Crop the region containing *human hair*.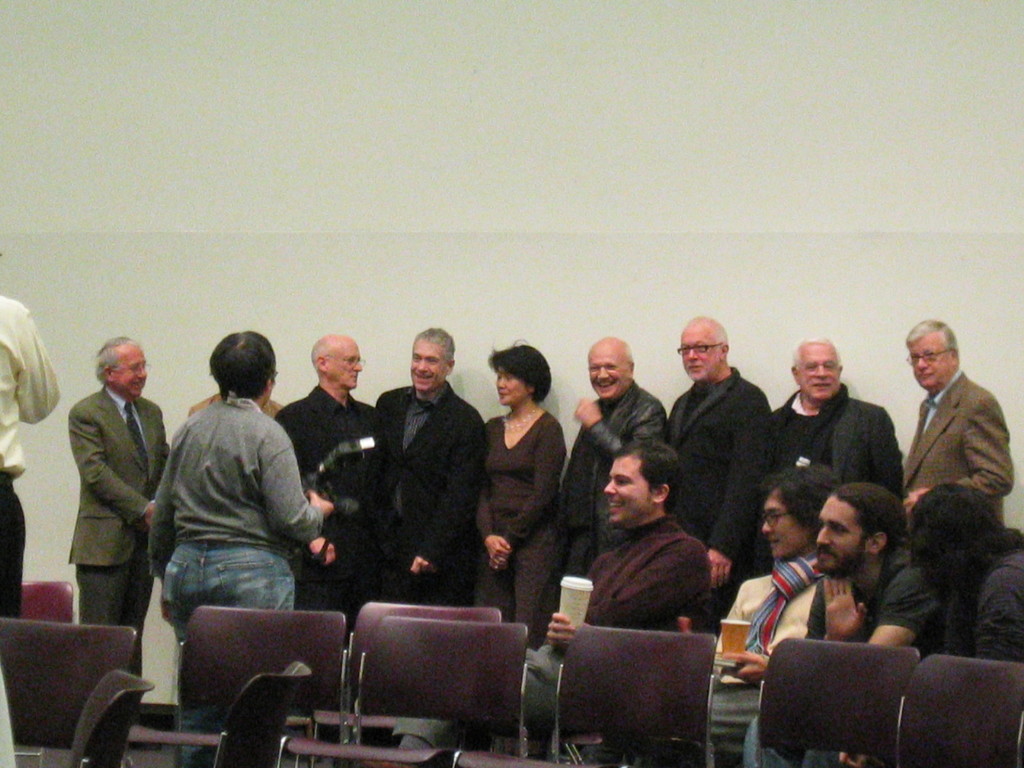
Crop region: box=[625, 342, 635, 373].
